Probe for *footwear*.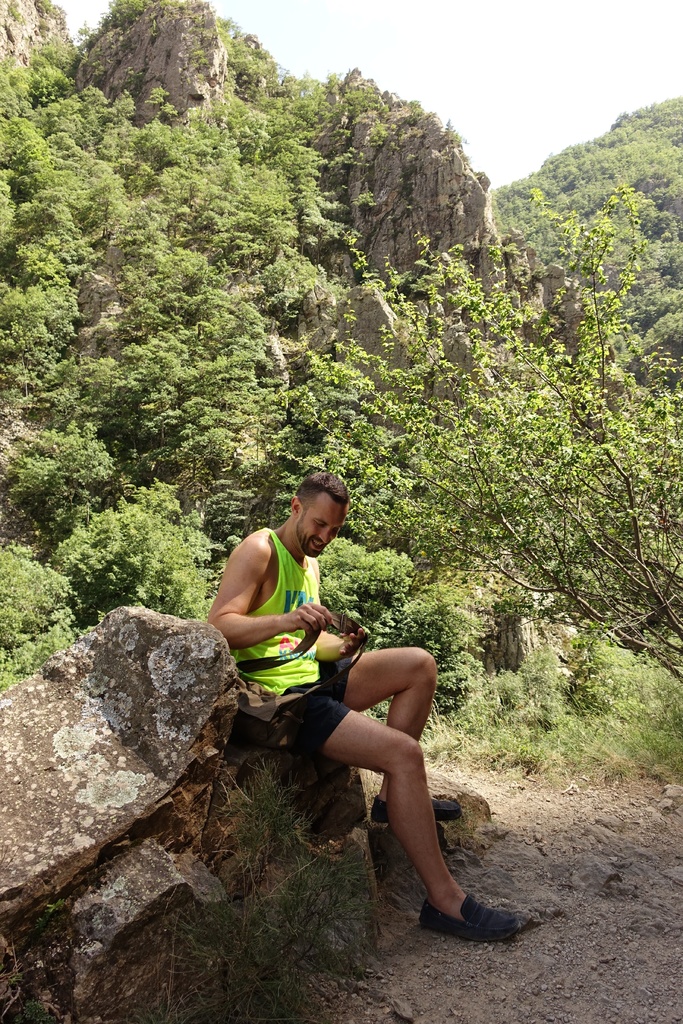
Probe result: select_region(368, 799, 459, 832).
